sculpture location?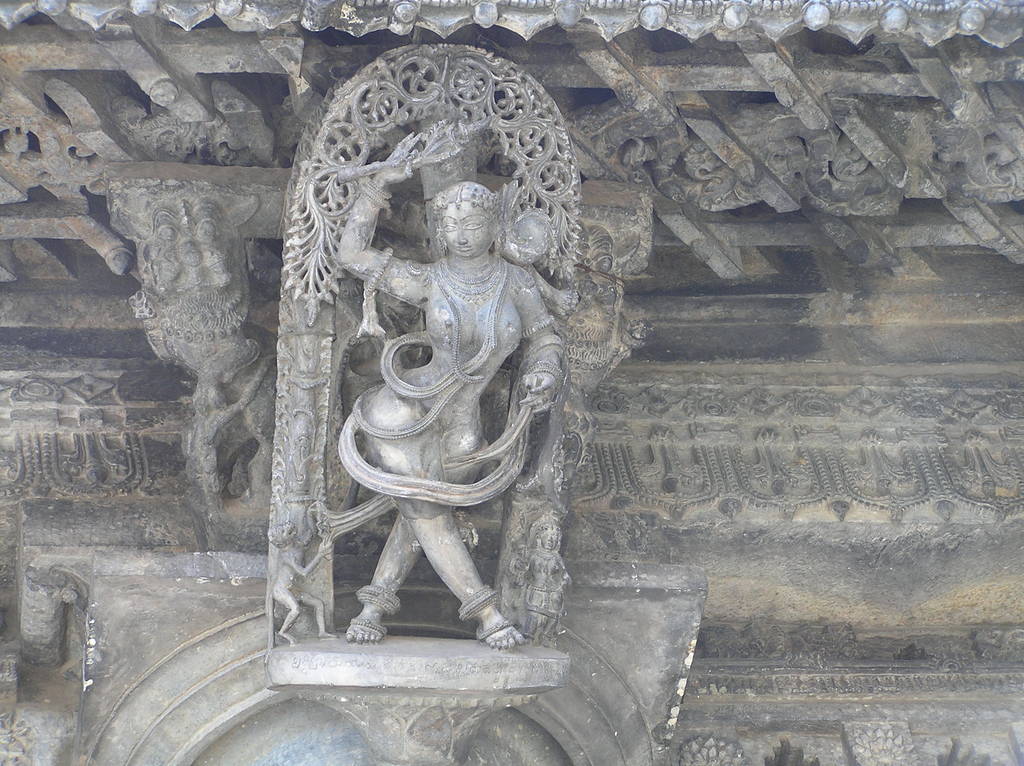
crop(253, 62, 633, 698)
